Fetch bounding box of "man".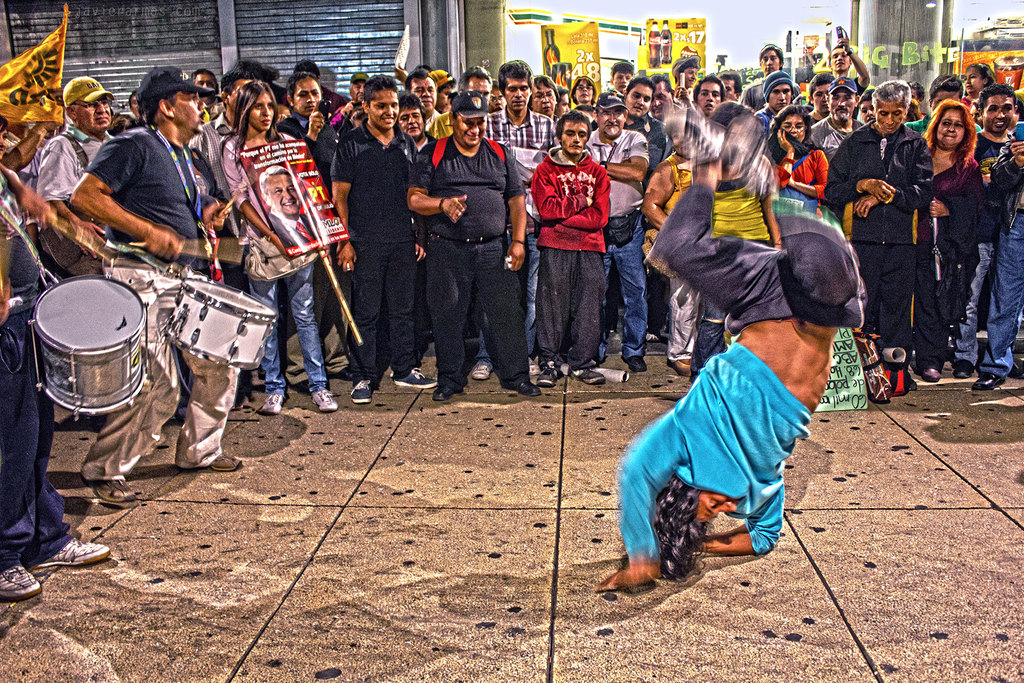
Bbox: [x1=623, y1=72, x2=672, y2=176].
